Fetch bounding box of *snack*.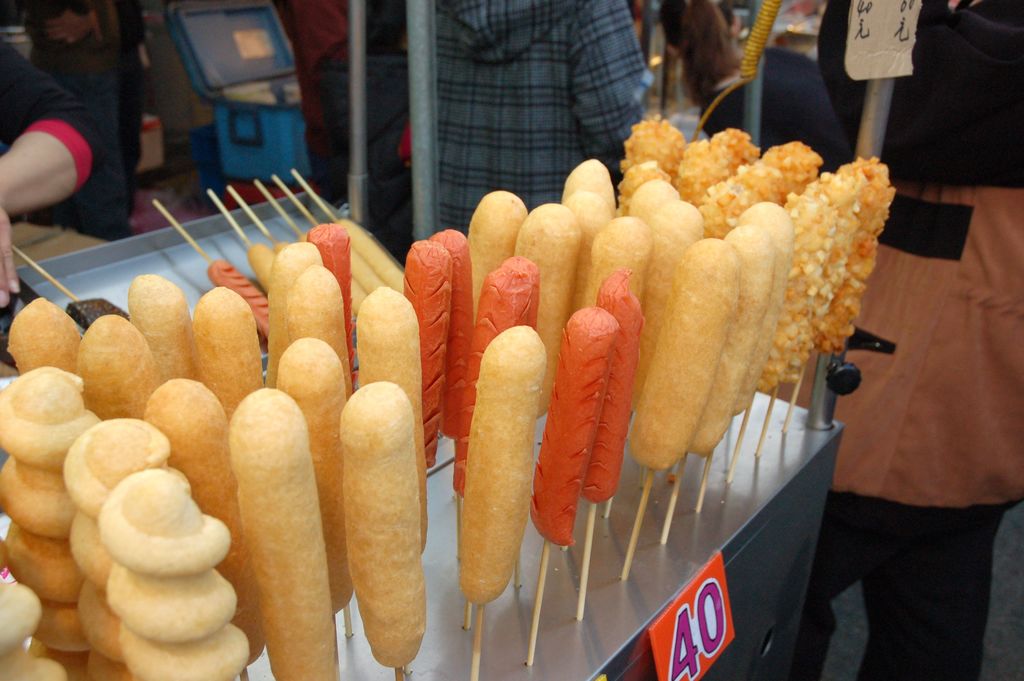
Bbox: (left=285, top=268, right=358, bottom=395).
